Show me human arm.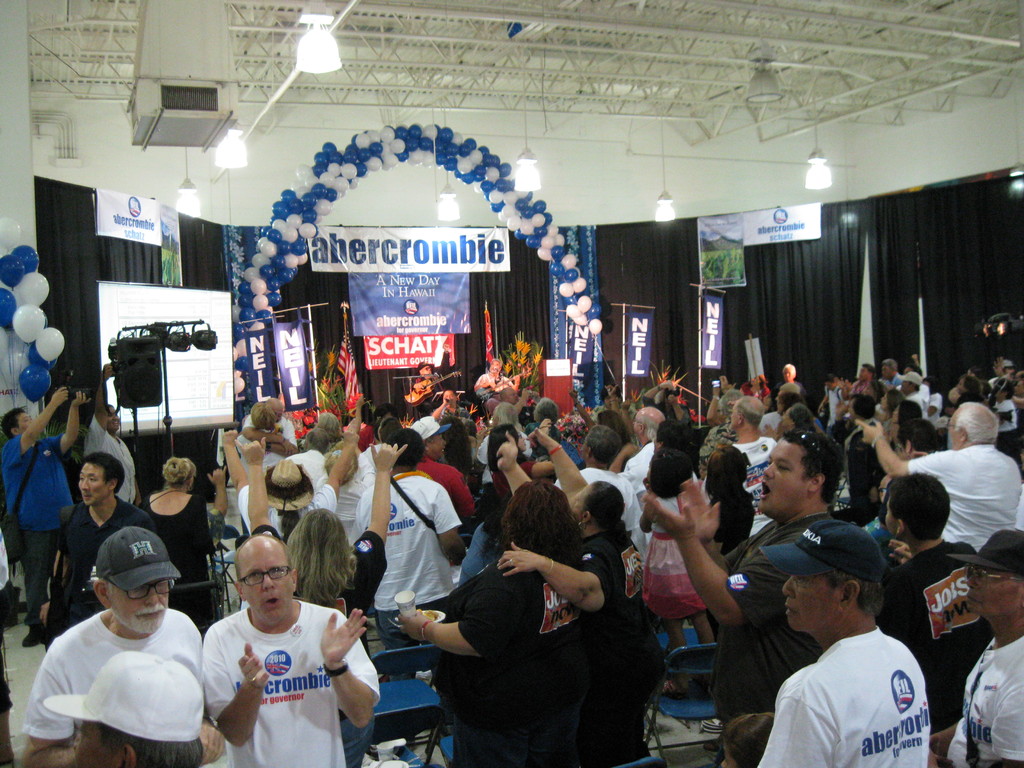
human arm is here: 396, 572, 508, 664.
